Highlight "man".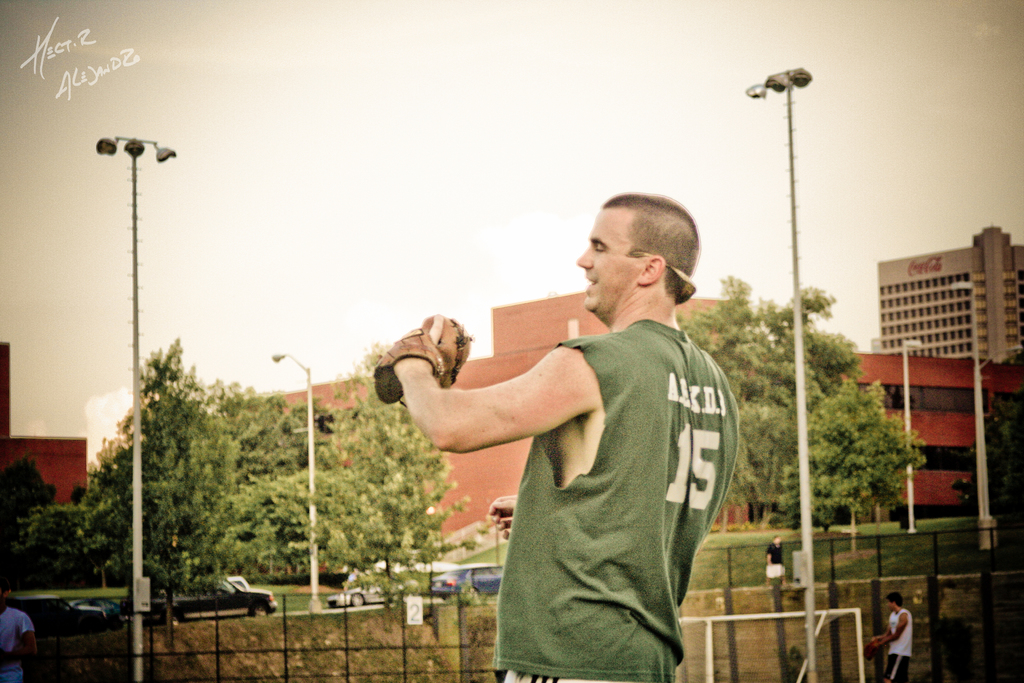
Highlighted region: <region>876, 591, 913, 681</region>.
